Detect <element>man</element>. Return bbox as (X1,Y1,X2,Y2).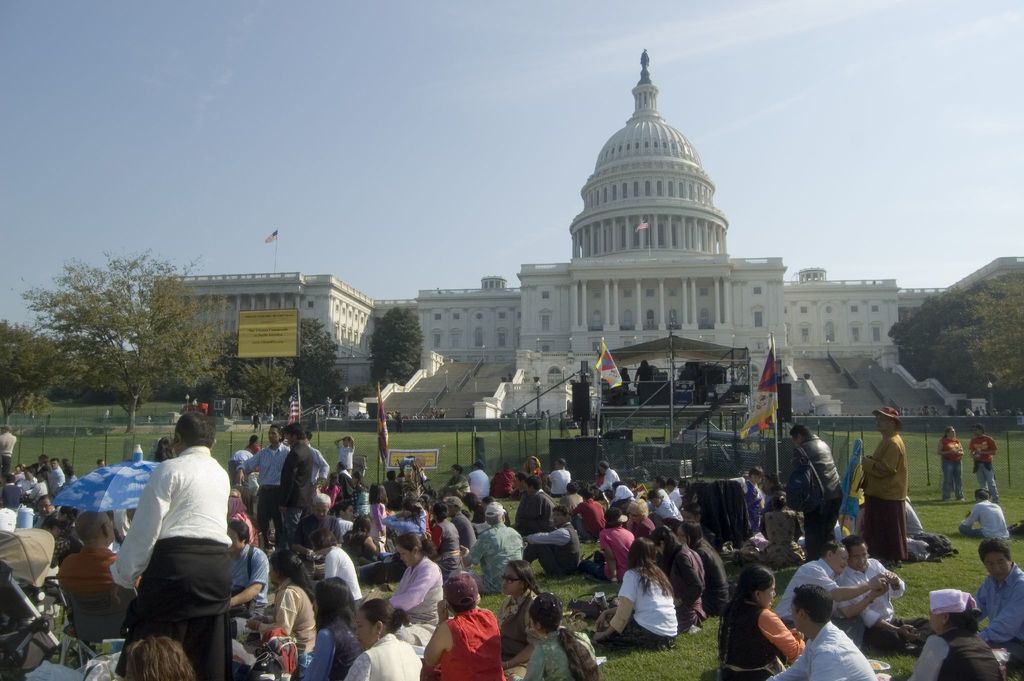
(57,509,141,640).
